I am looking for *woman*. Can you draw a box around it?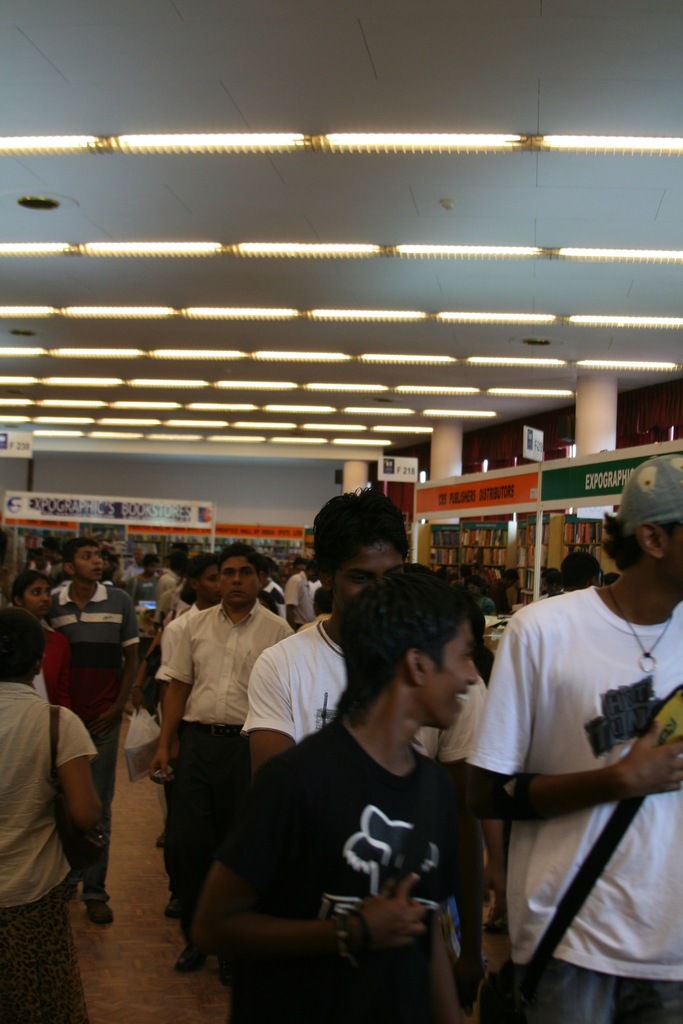
Sure, the bounding box is {"x1": 13, "y1": 572, "x2": 67, "y2": 715}.
